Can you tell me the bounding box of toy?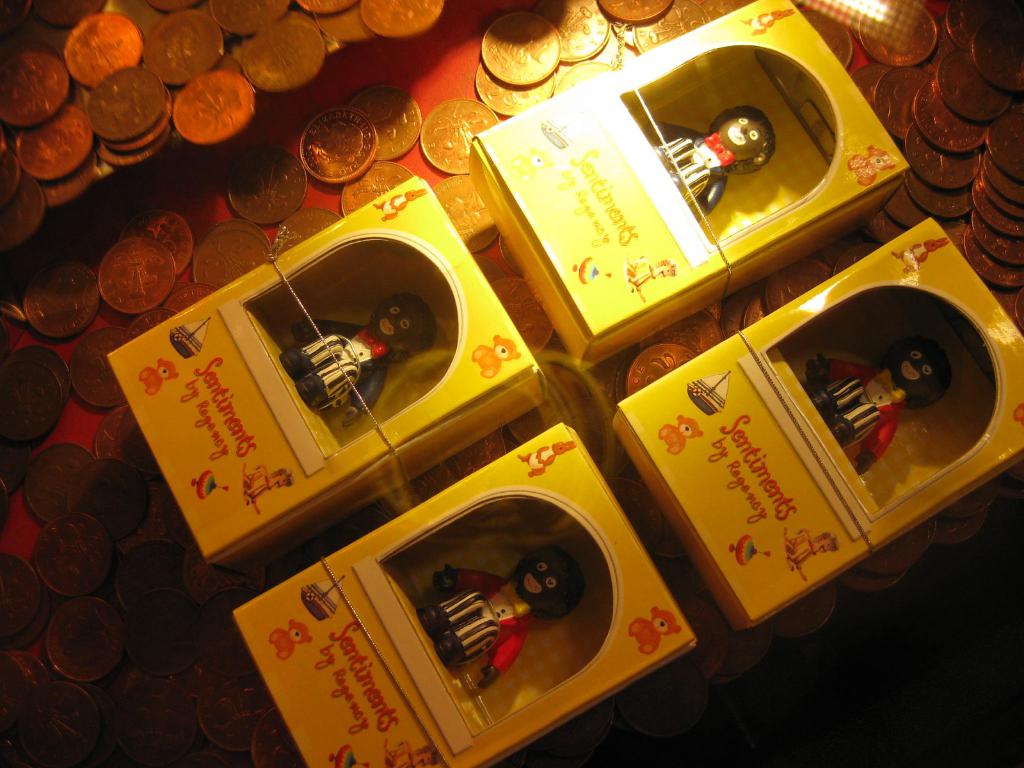
BBox(370, 190, 424, 223).
